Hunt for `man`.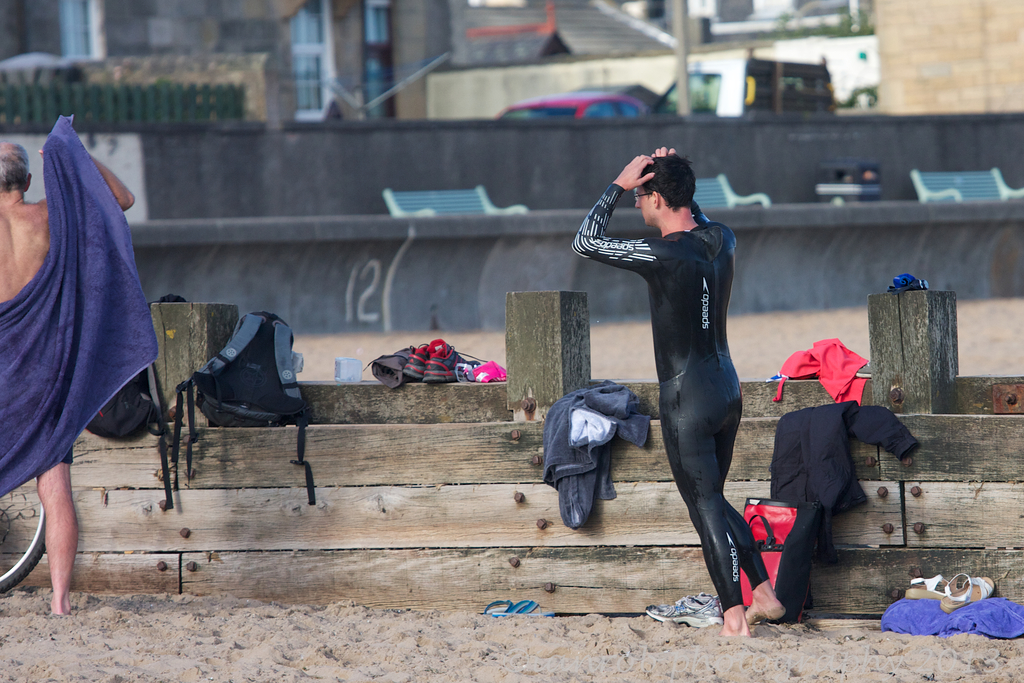
Hunted down at x1=0 y1=139 x2=138 y2=620.
